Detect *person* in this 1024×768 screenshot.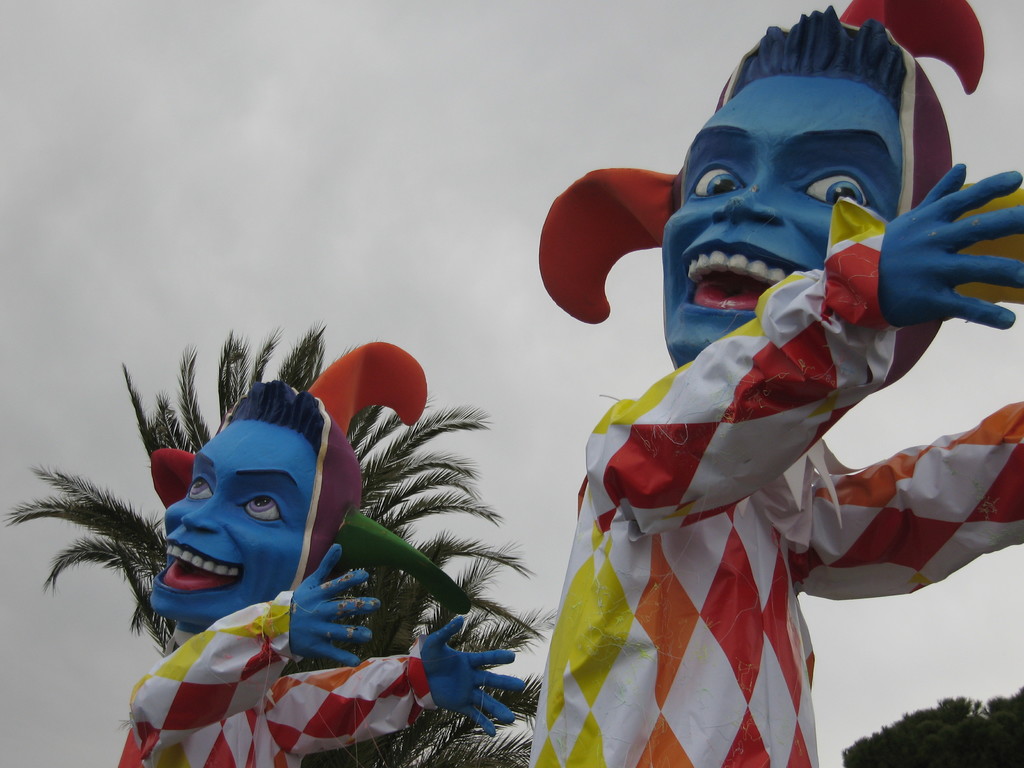
Detection: bbox=[523, 0, 1023, 767].
